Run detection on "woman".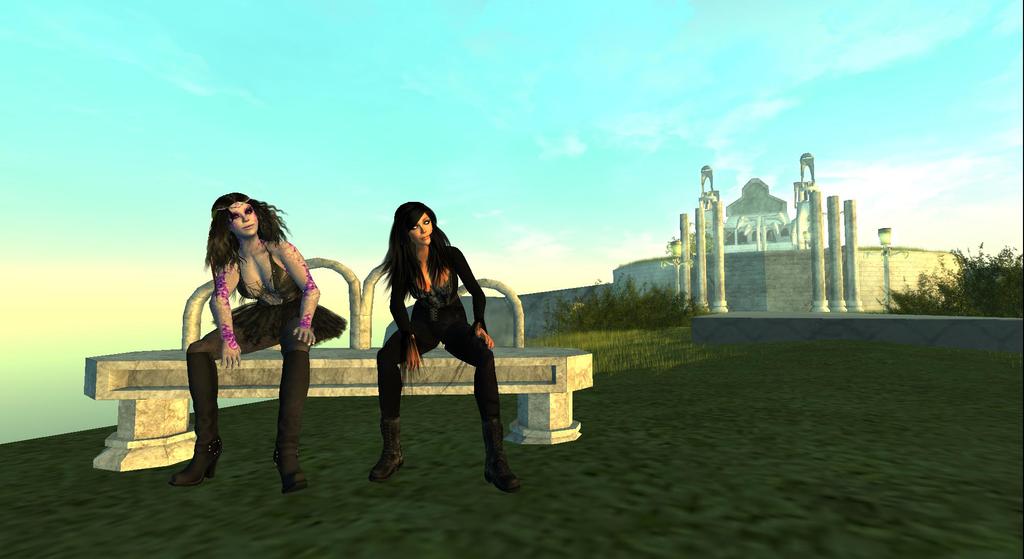
Result: [left=178, top=183, right=344, bottom=492].
